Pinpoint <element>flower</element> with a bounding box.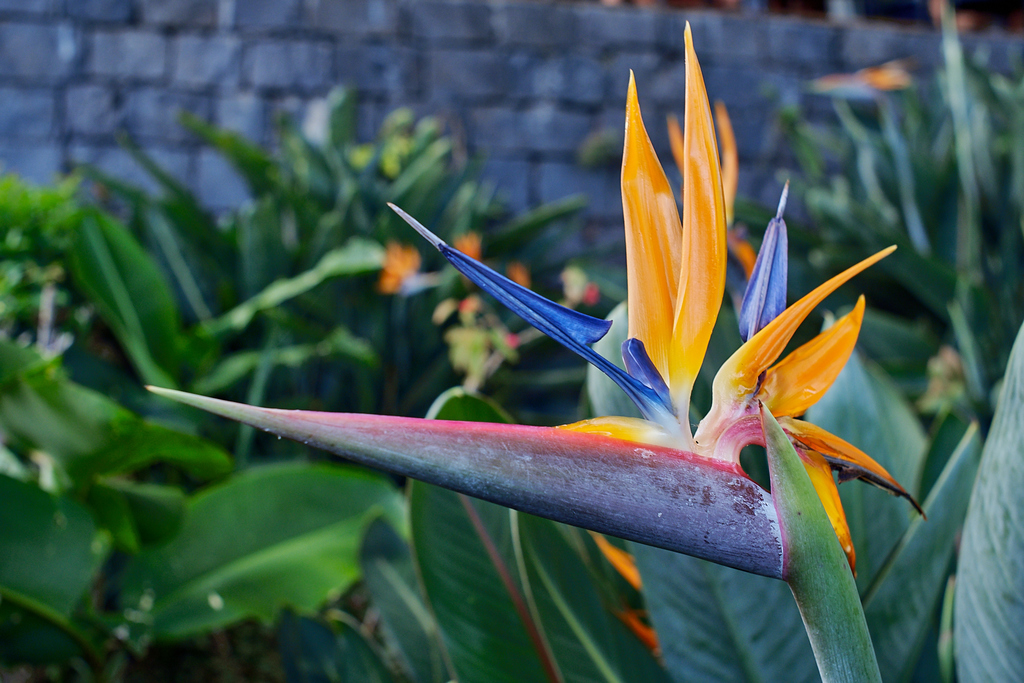
select_region(297, 40, 924, 604).
